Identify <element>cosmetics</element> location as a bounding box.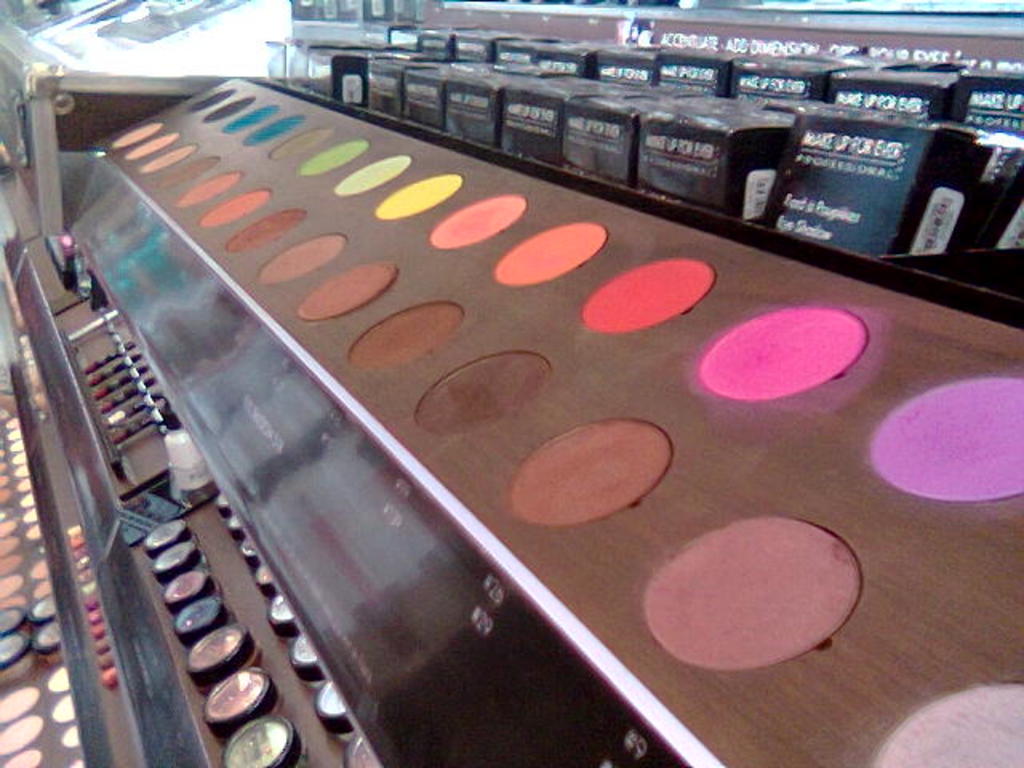
[346,304,461,366].
